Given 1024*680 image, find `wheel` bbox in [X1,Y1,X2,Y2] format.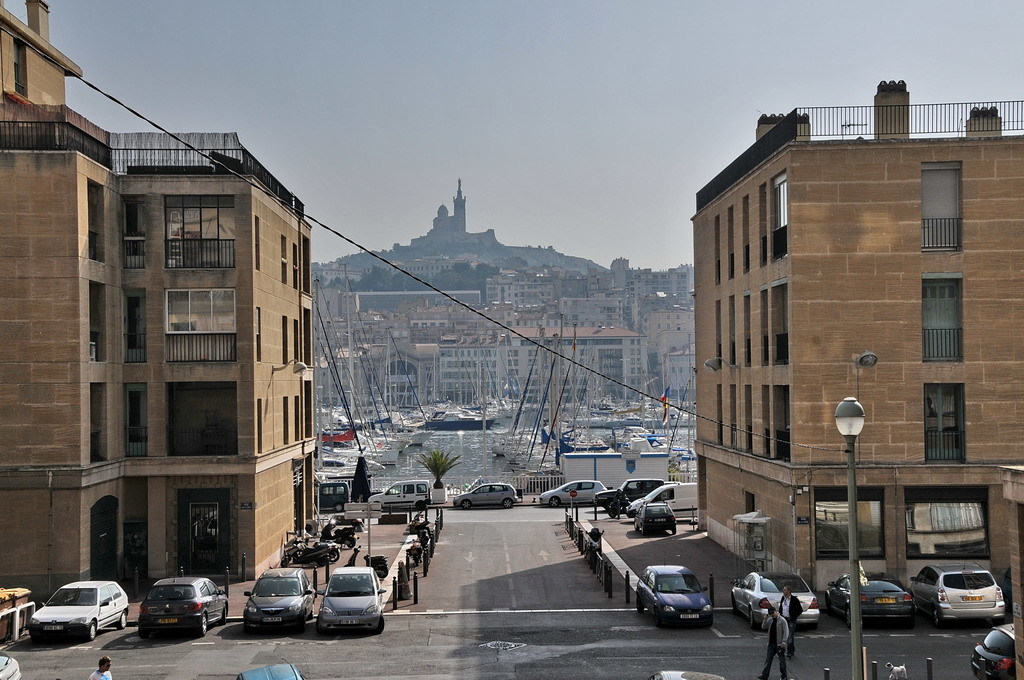
[933,607,947,626].
